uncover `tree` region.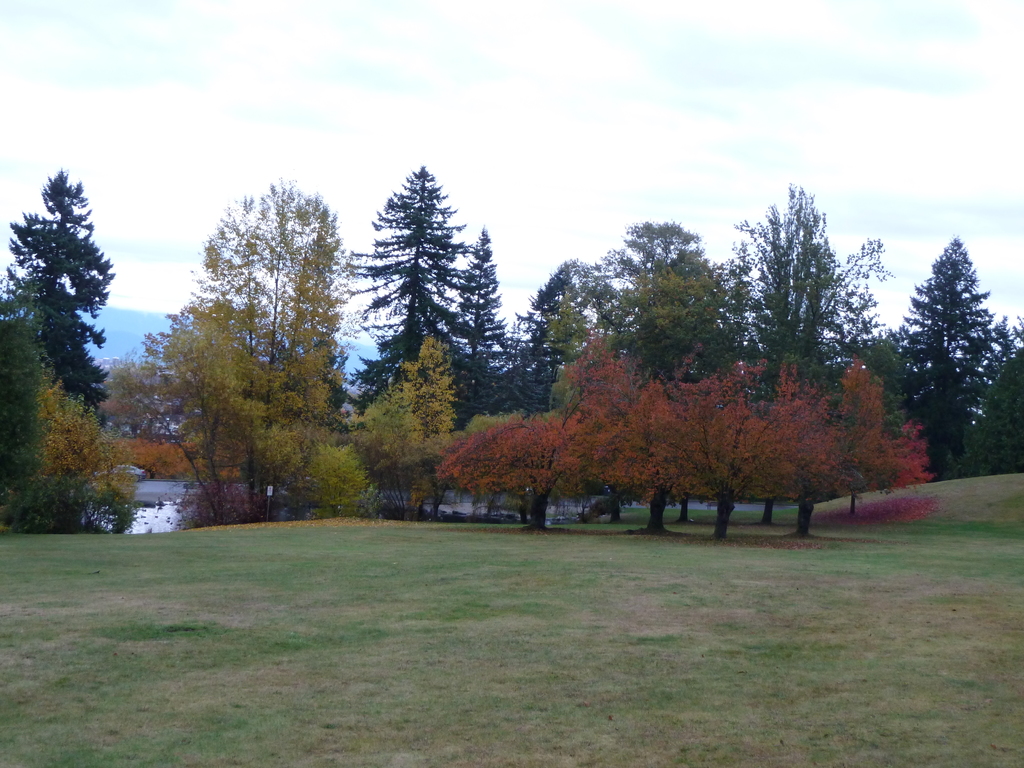
Uncovered: bbox=[463, 264, 641, 405].
